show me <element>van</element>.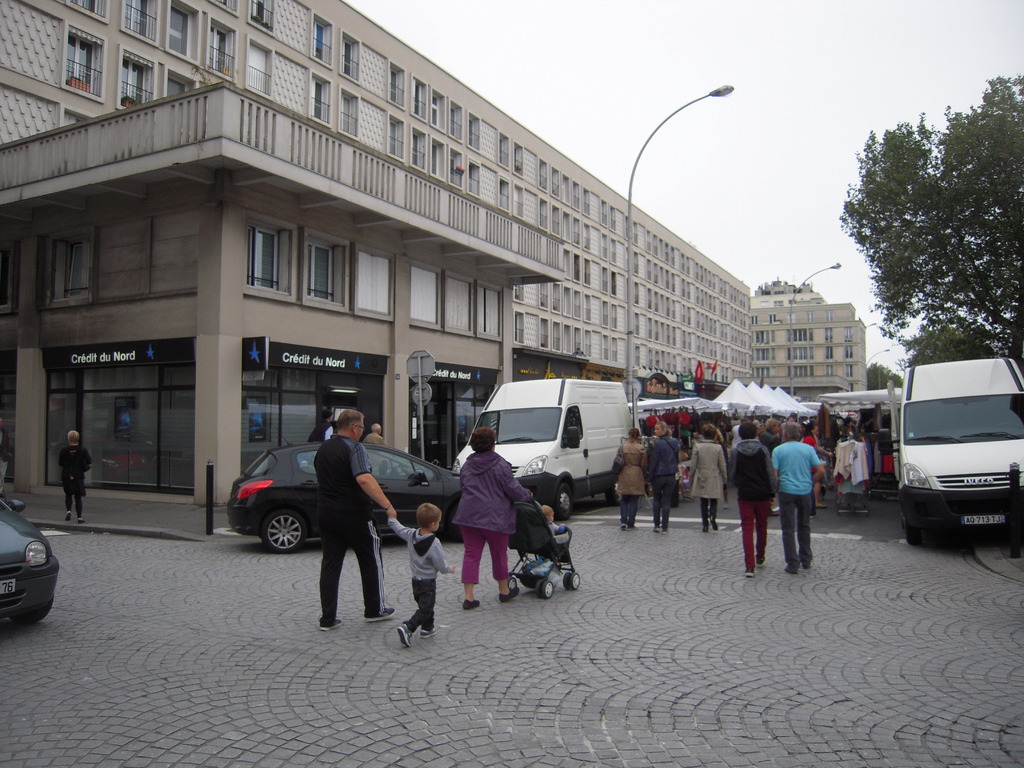
<element>van</element> is here: <box>895,355,1023,547</box>.
